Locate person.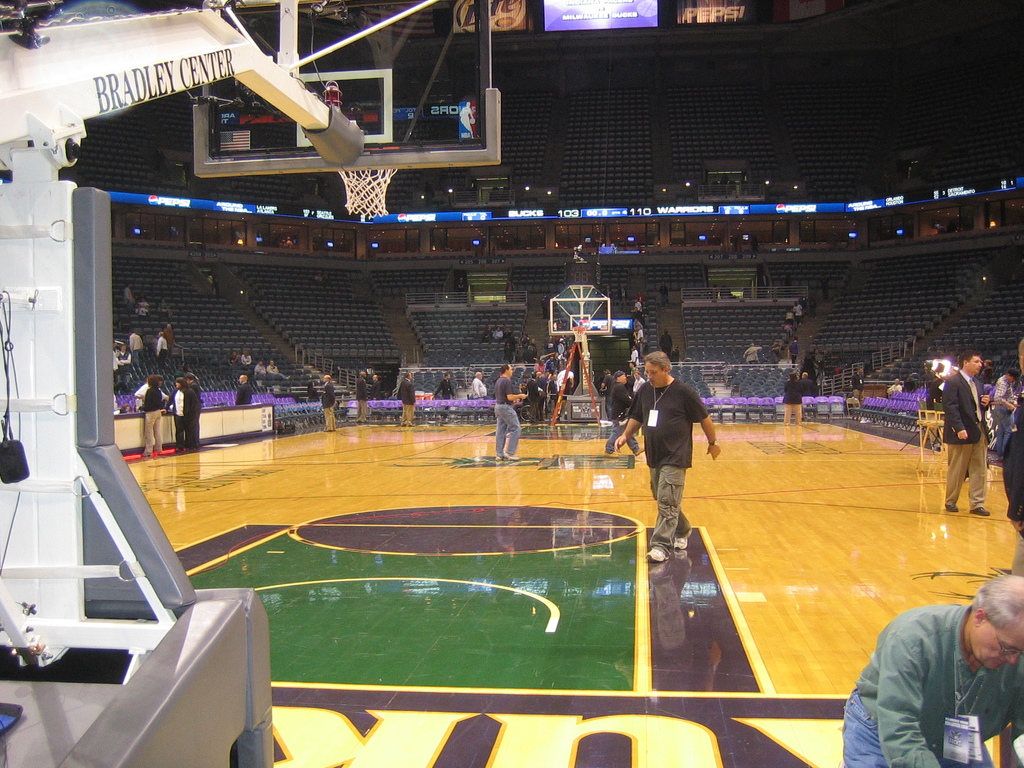
Bounding box: 166 375 197 449.
